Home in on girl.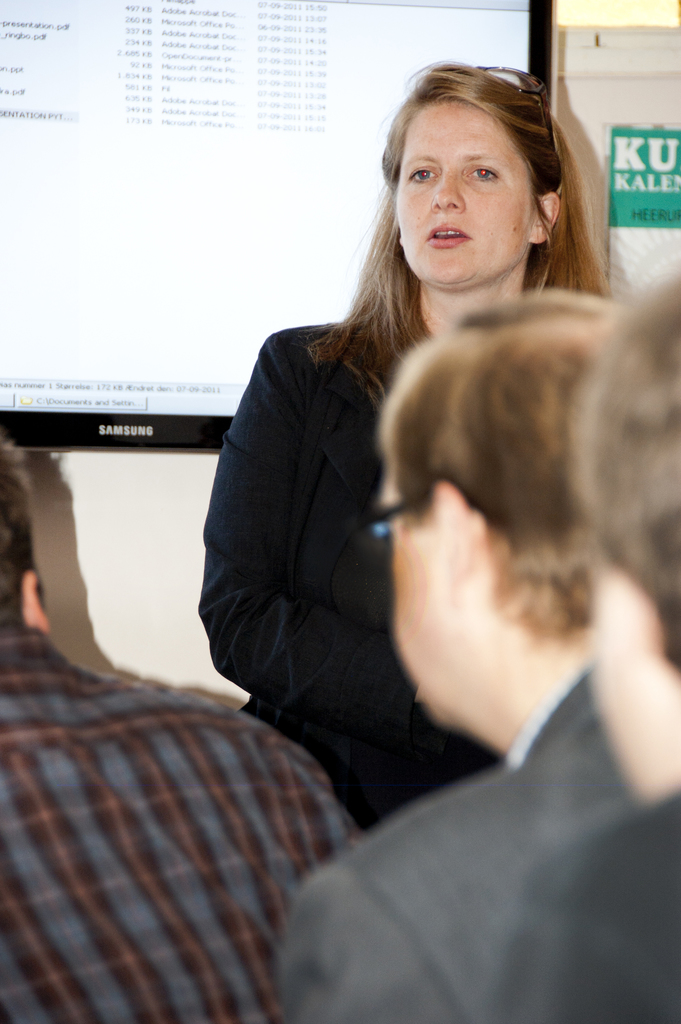
Homed in at (left=176, top=56, right=660, bottom=945).
